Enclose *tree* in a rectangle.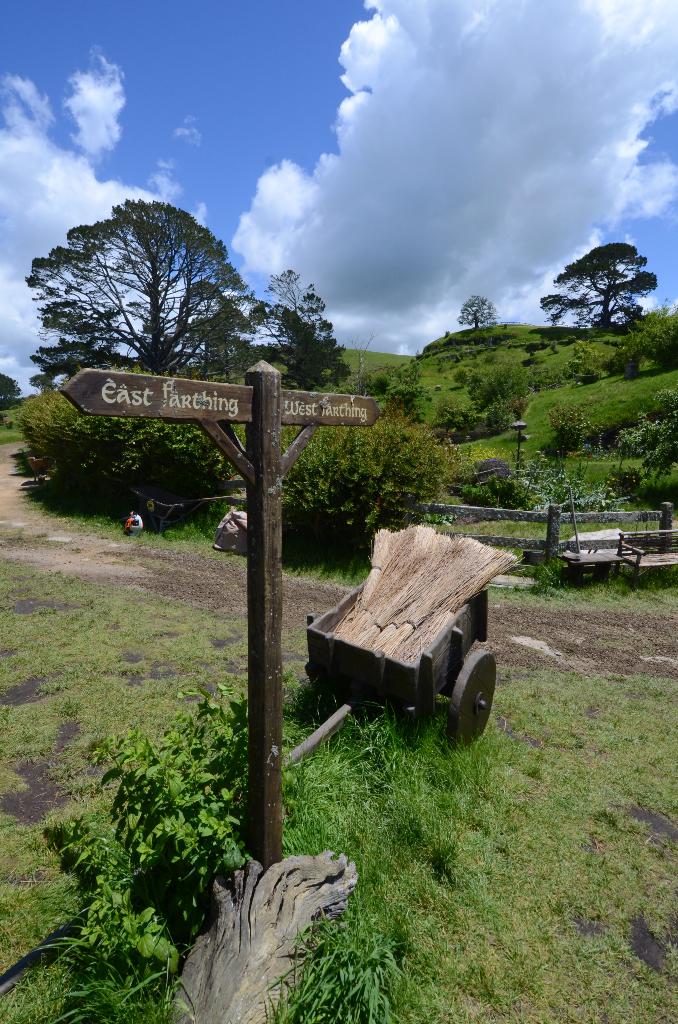
(31, 368, 69, 397).
